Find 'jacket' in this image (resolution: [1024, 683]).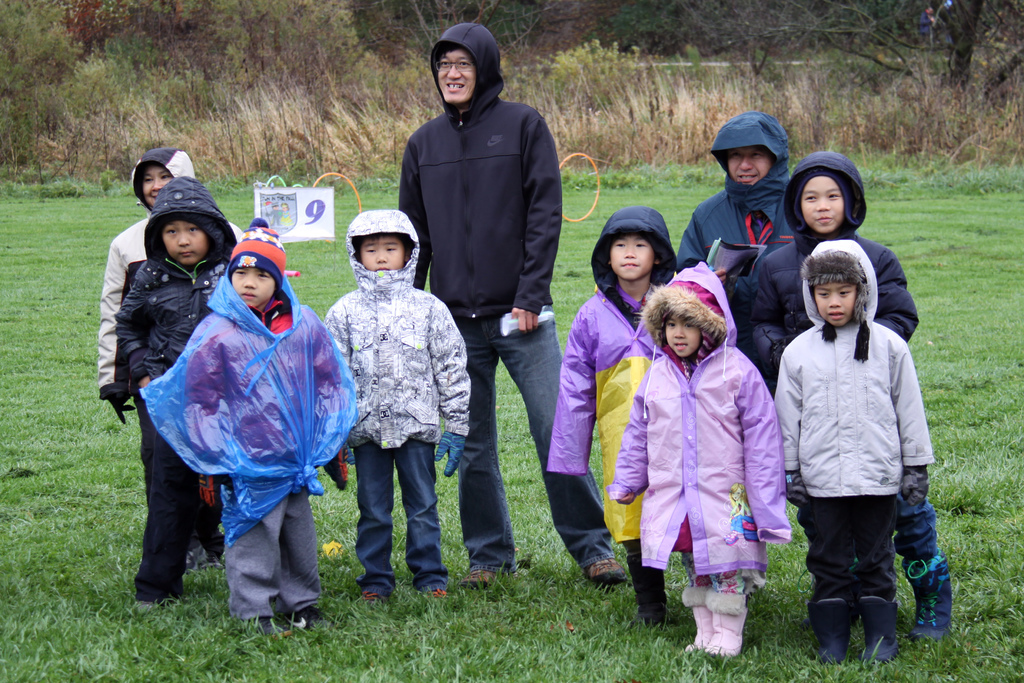
(x1=113, y1=177, x2=246, y2=393).
